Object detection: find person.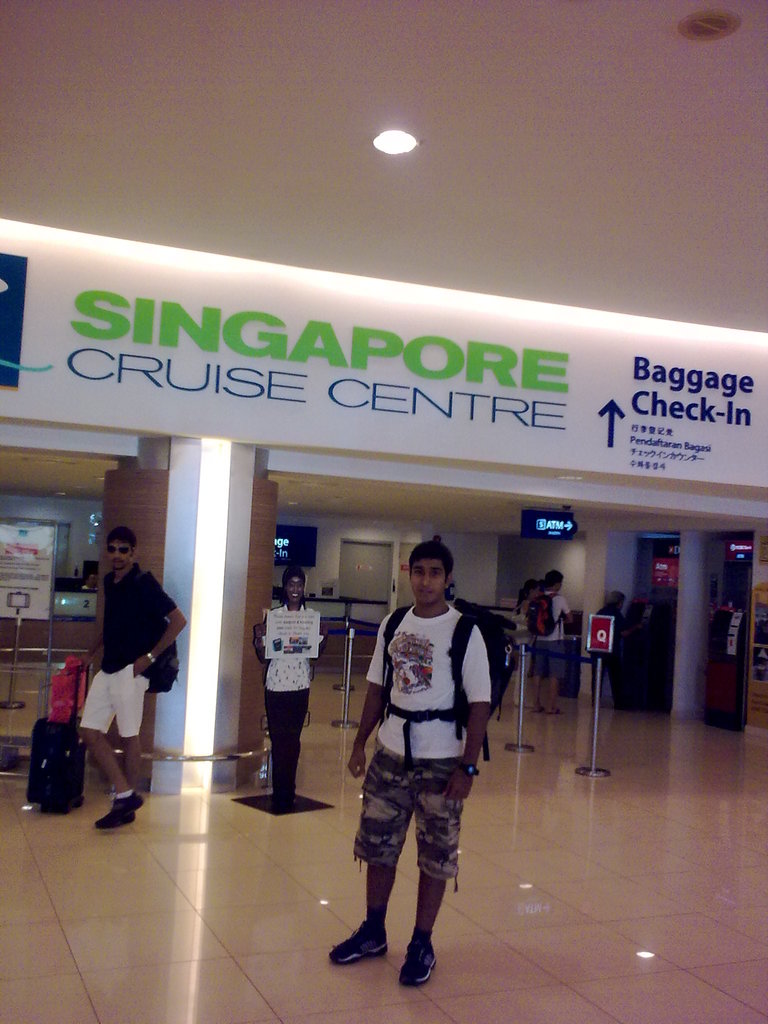
76,527,191,831.
